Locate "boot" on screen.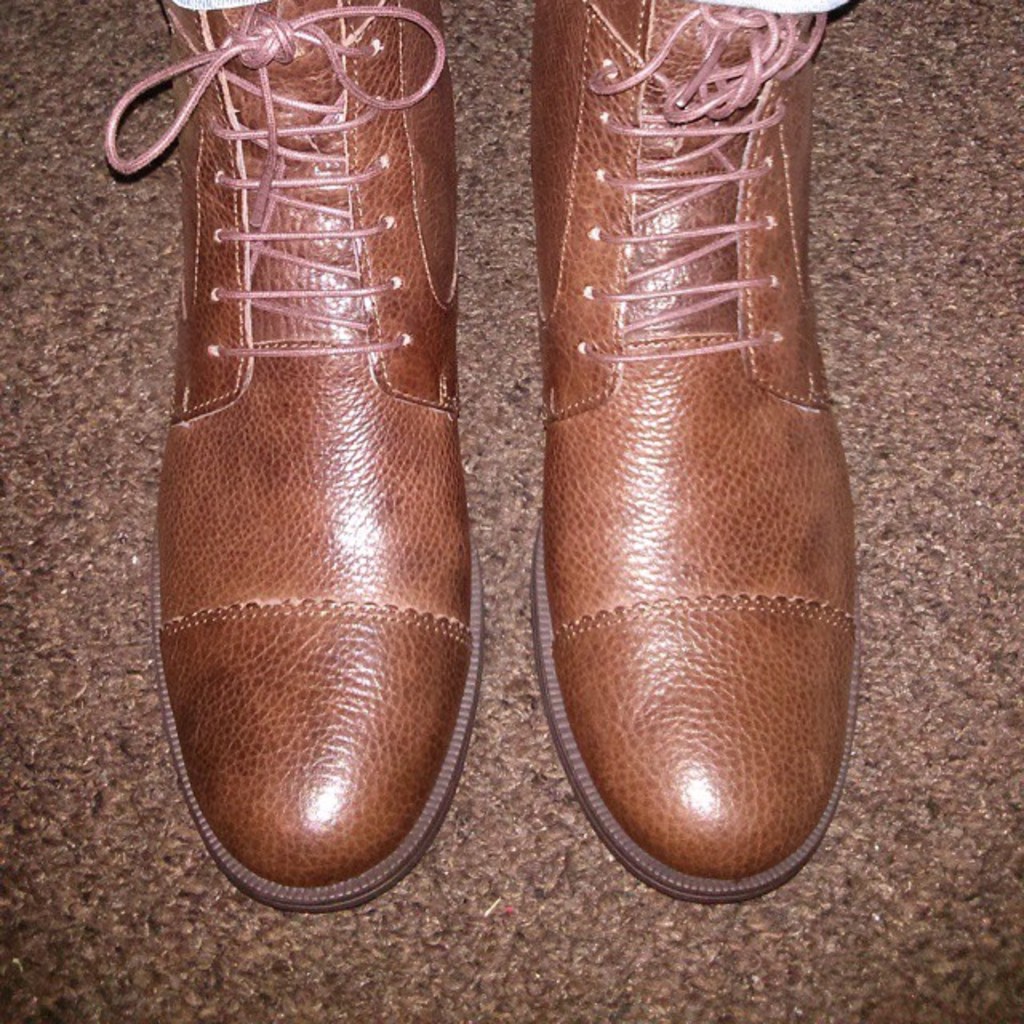
On screen at [117, 0, 506, 976].
